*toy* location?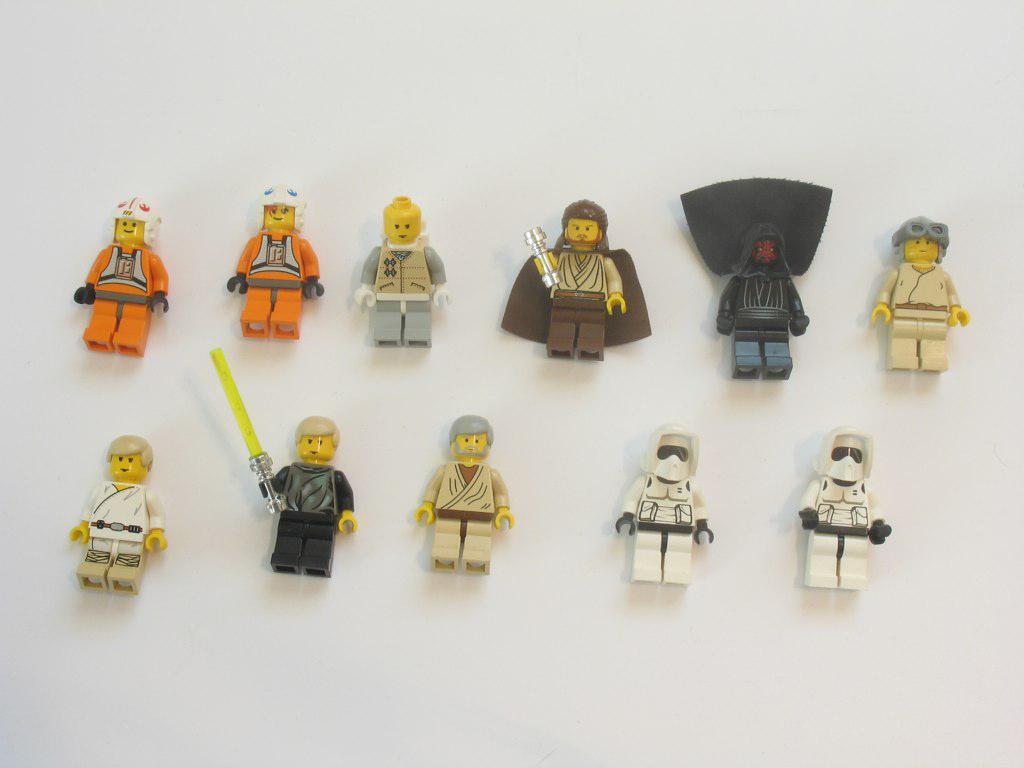
box=[71, 195, 165, 357]
